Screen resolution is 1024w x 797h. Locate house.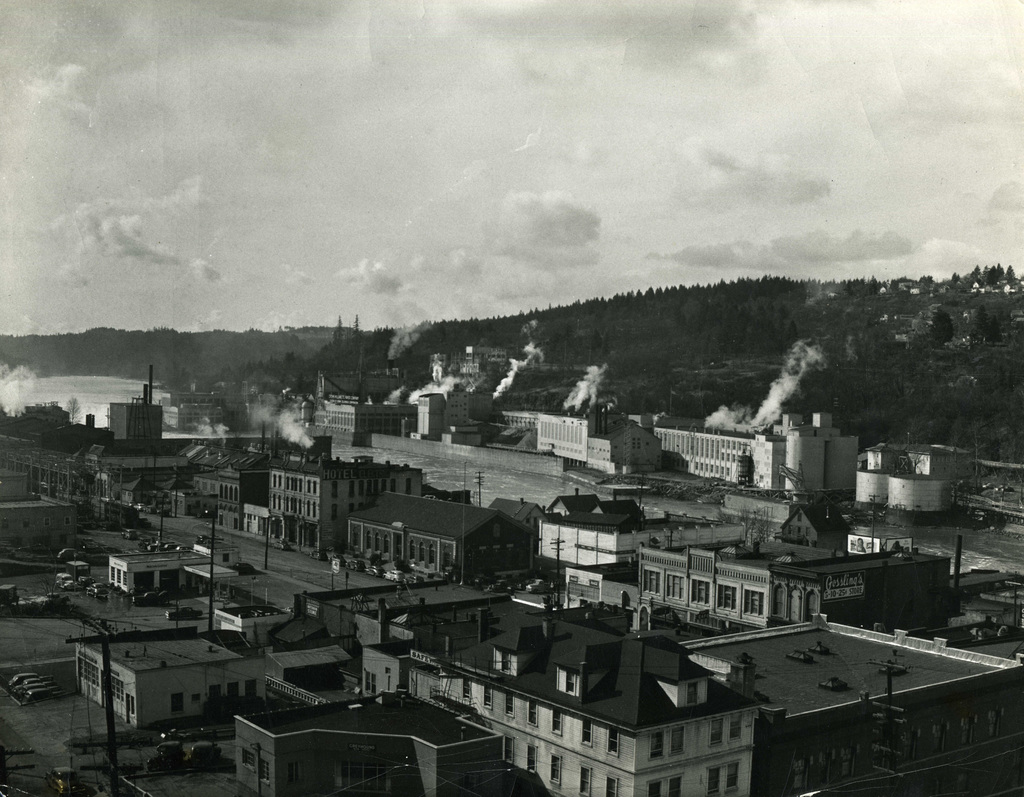
Rect(418, 334, 526, 386).
